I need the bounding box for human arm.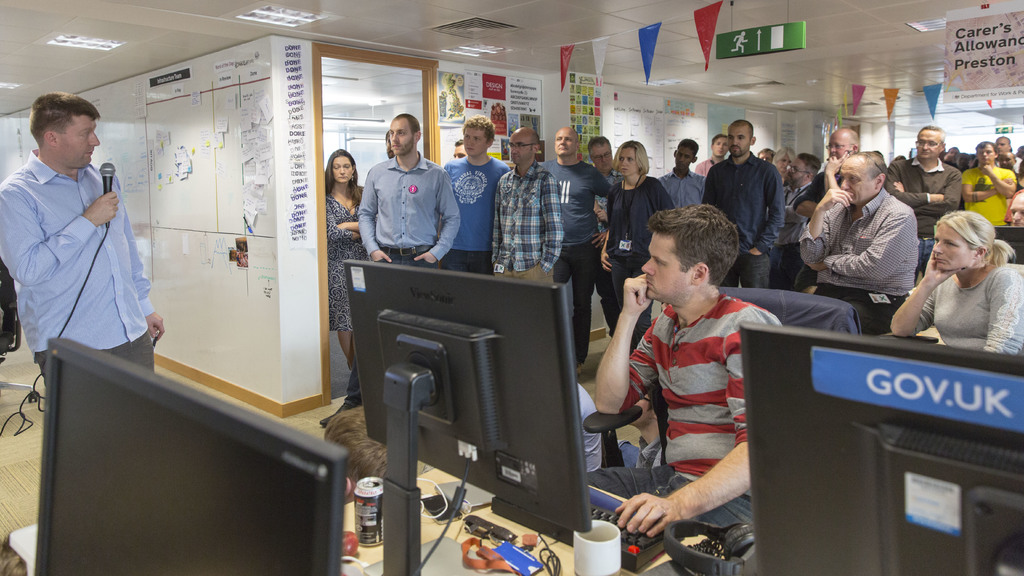
Here it is: {"left": 538, "top": 174, "right": 565, "bottom": 272}.
